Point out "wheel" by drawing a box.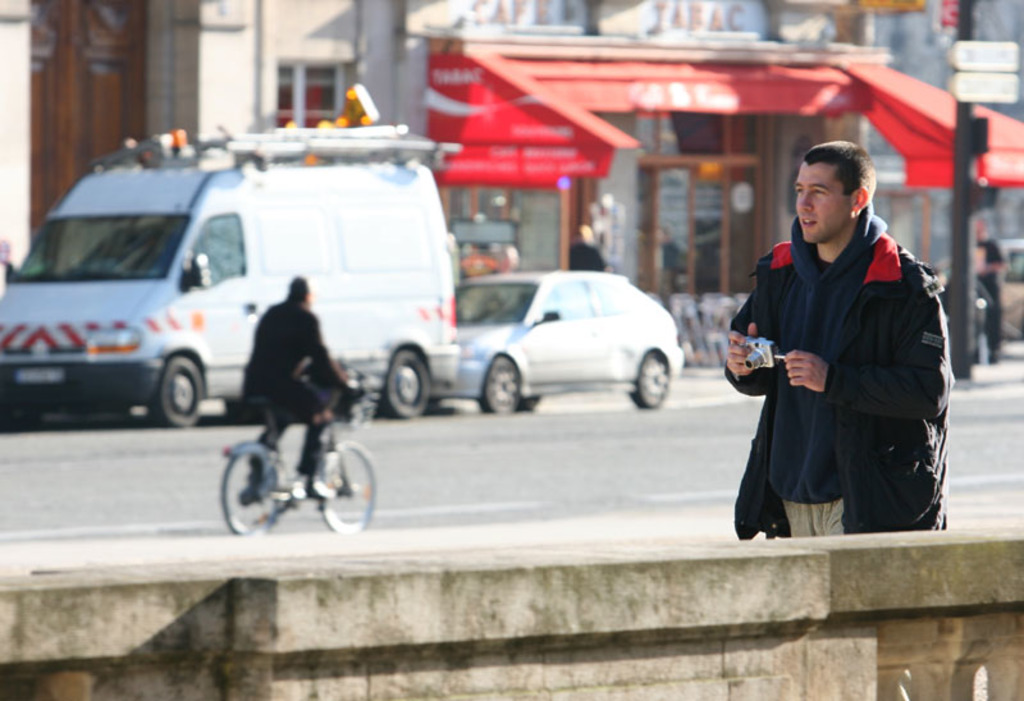
(left=380, top=347, right=434, bottom=418).
